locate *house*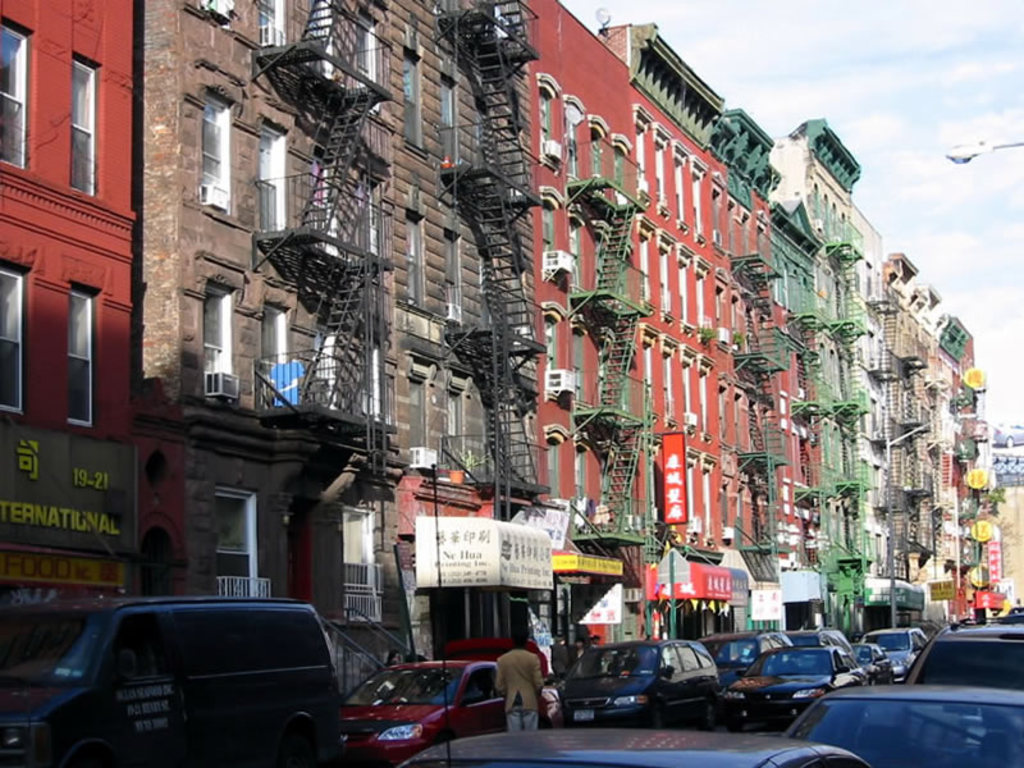
box=[369, 0, 566, 662]
